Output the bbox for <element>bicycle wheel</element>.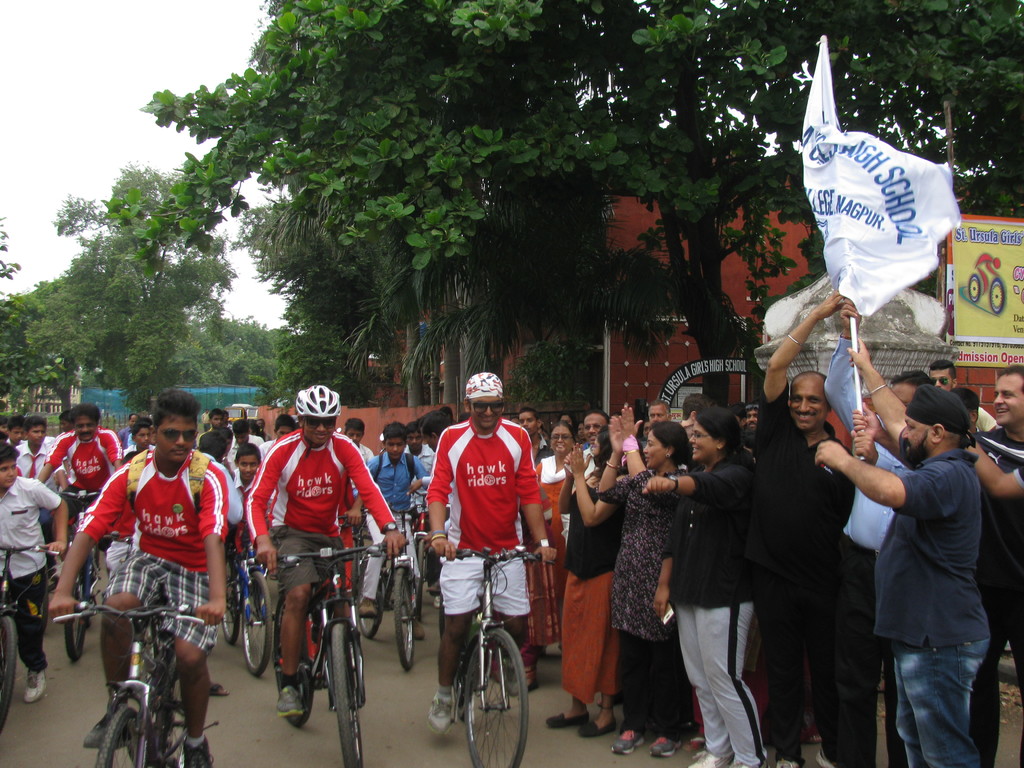
x1=237, y1=573, x2=273, y2=675.
